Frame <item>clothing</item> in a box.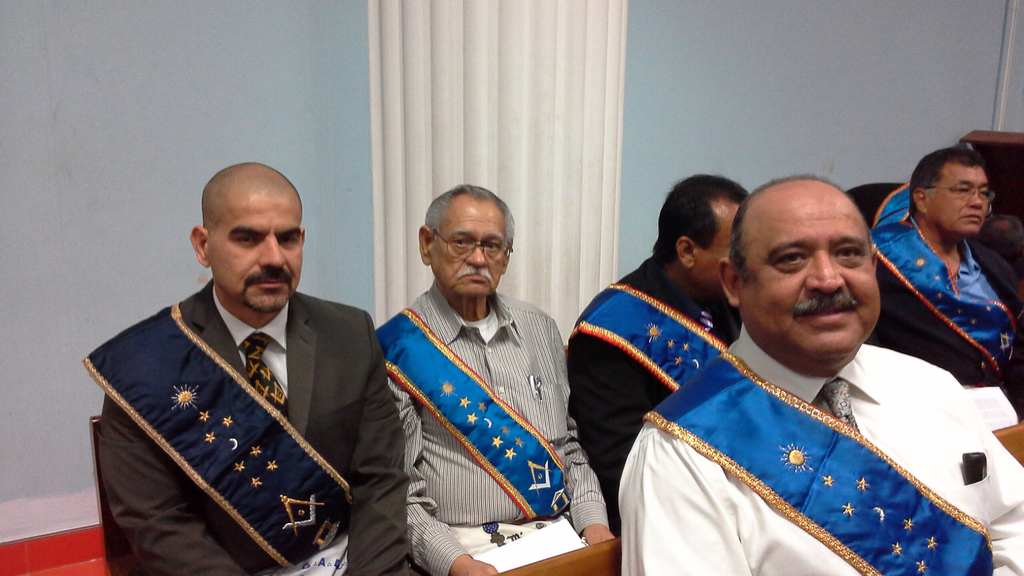
(x1=79, y1=287, x2=414, y2=575).
